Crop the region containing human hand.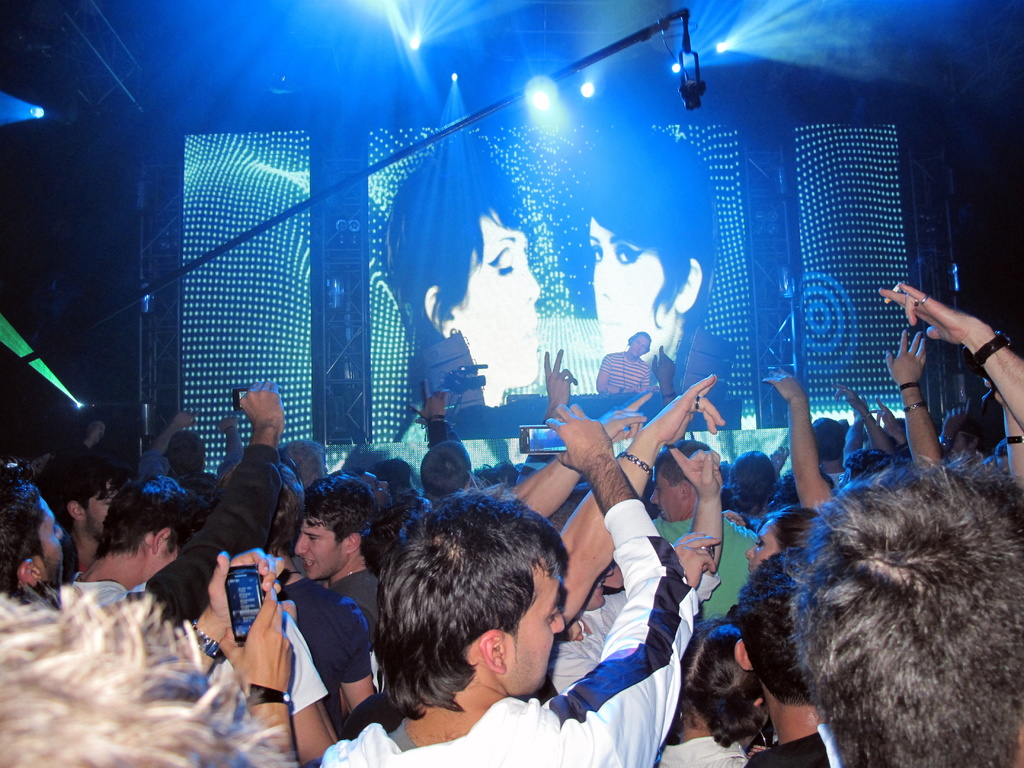
Crop region: [left=88, top=420, right=108, bottom=446].
